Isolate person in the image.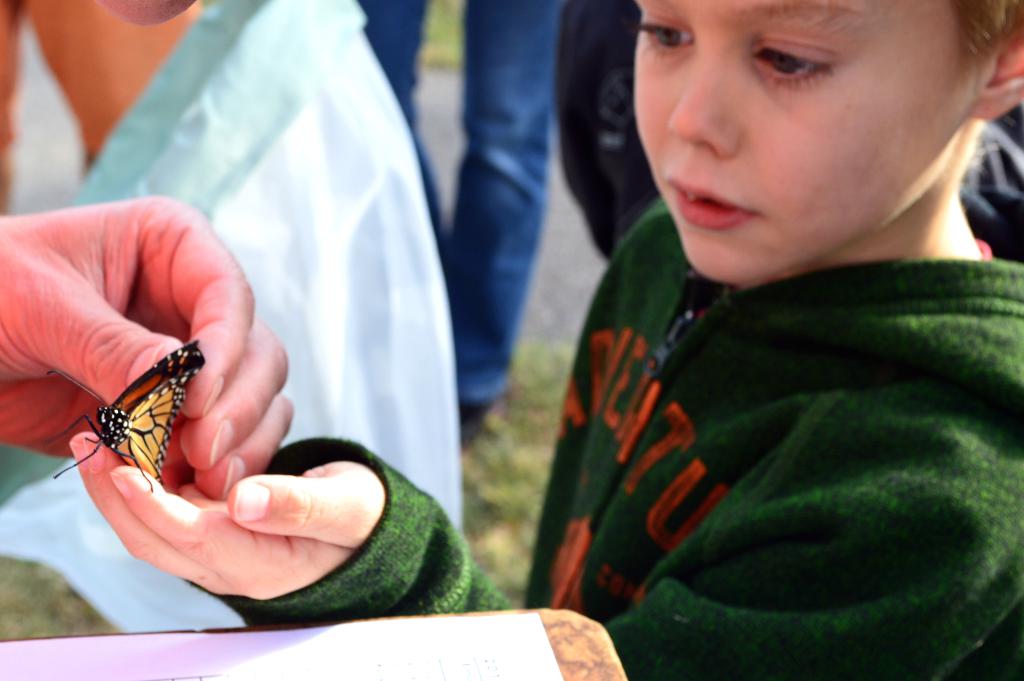
Isolated region: box(0, 0, 460, 643).
